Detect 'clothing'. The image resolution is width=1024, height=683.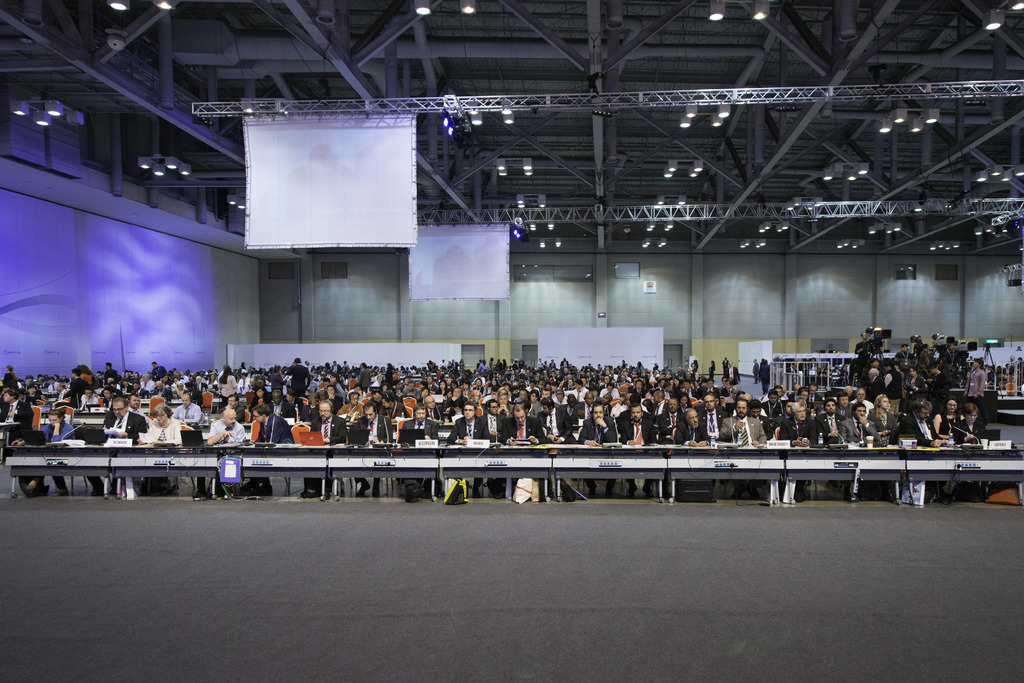
580:417:619:490.
